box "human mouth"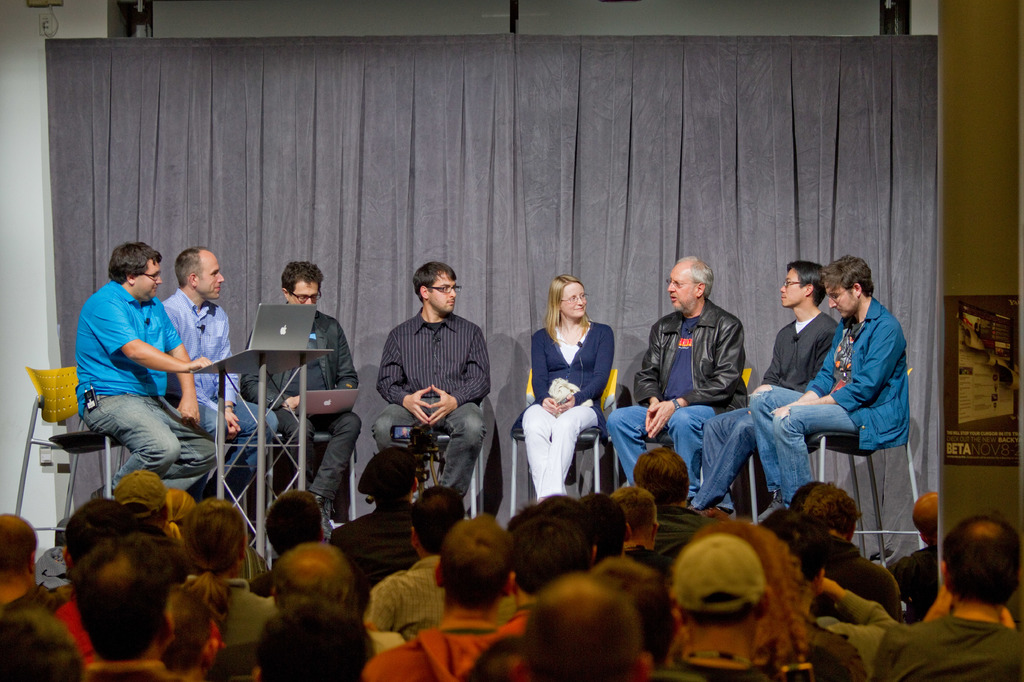
bbox=[445, 299, 454, 304]
